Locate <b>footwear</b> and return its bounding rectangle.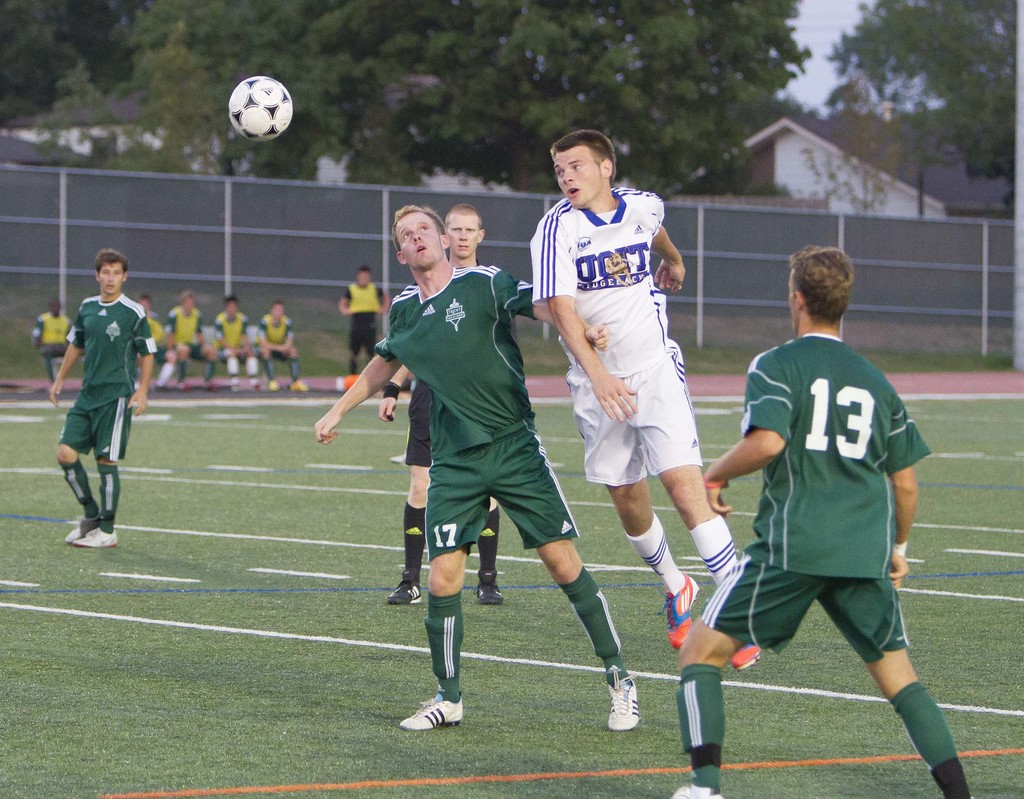
[397, 693, 467, 730].
